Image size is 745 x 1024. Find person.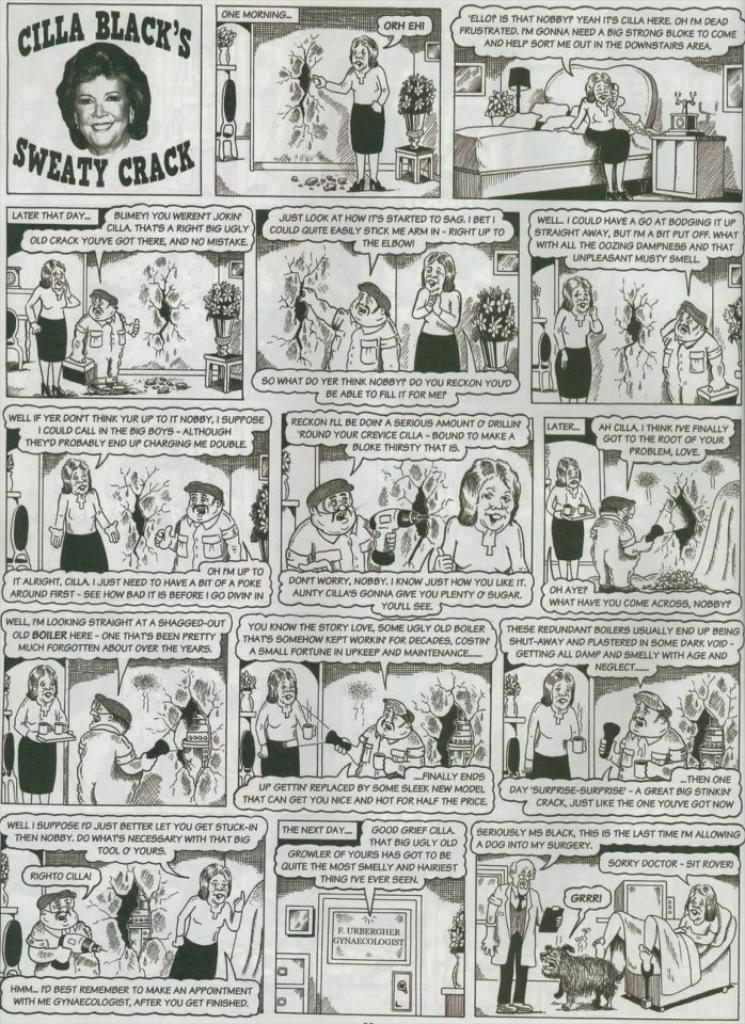
BBox(167, 862, 245, 981).
